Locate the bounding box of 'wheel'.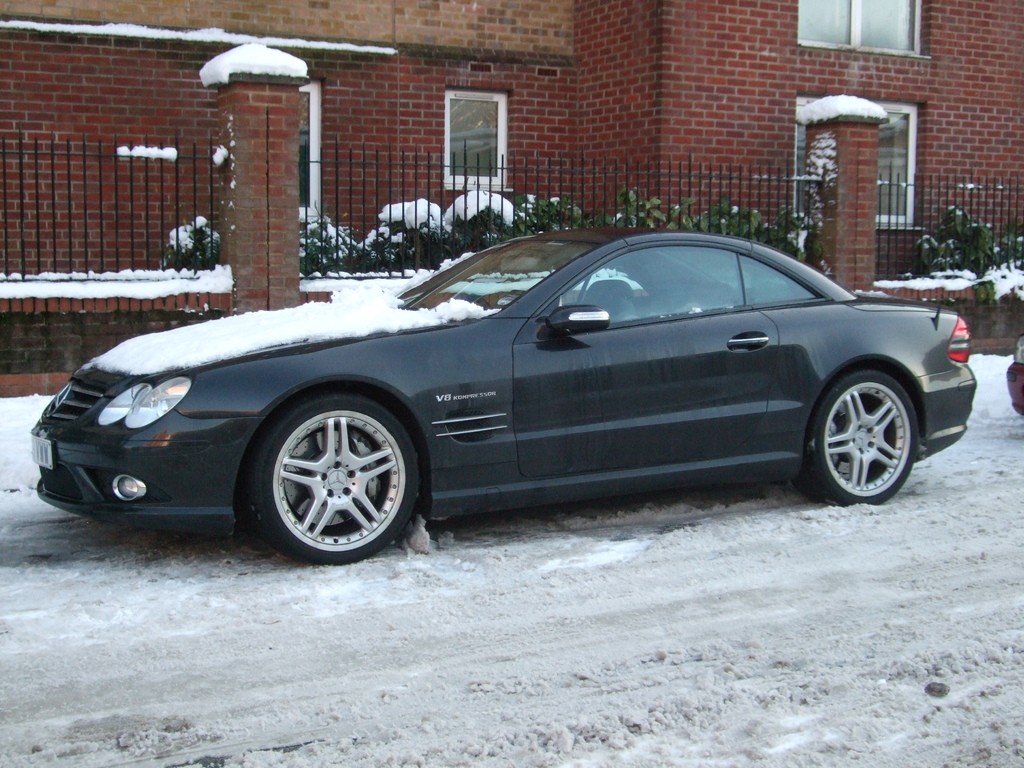
Bounding box: bbox=(240, 398, 420, 561).
